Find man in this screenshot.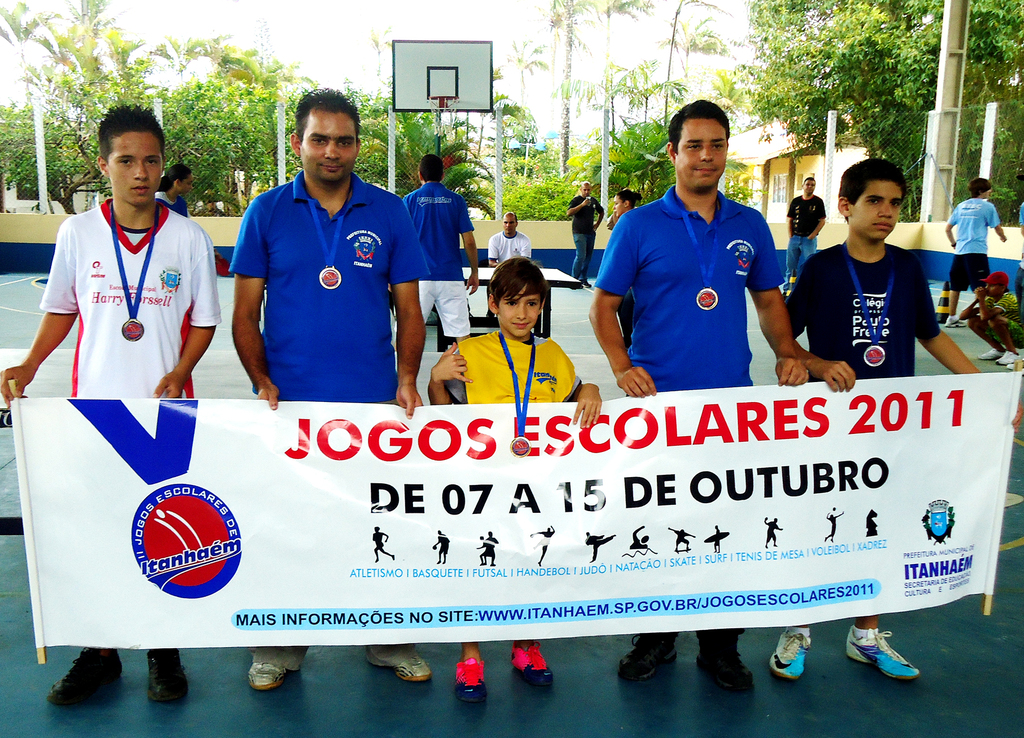
The bounding box for man is 586,95,811,693.
